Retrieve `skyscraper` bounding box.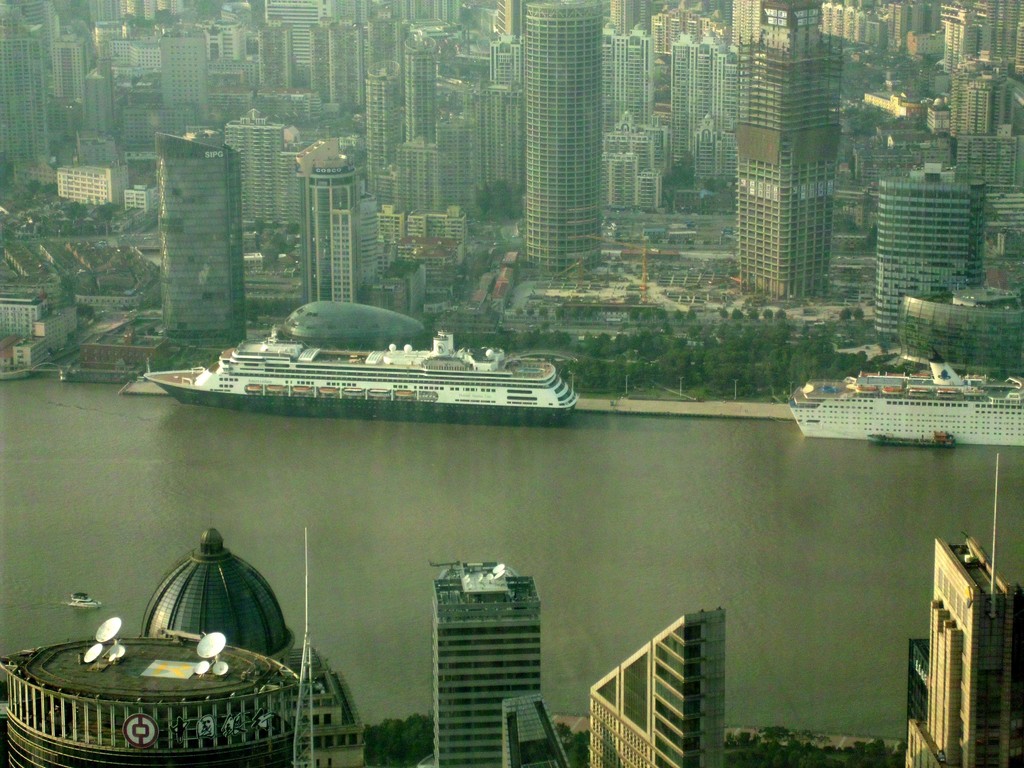
Bounding box: {"left": 290, "top": 159, "right": 373, "bottom": 312}.
